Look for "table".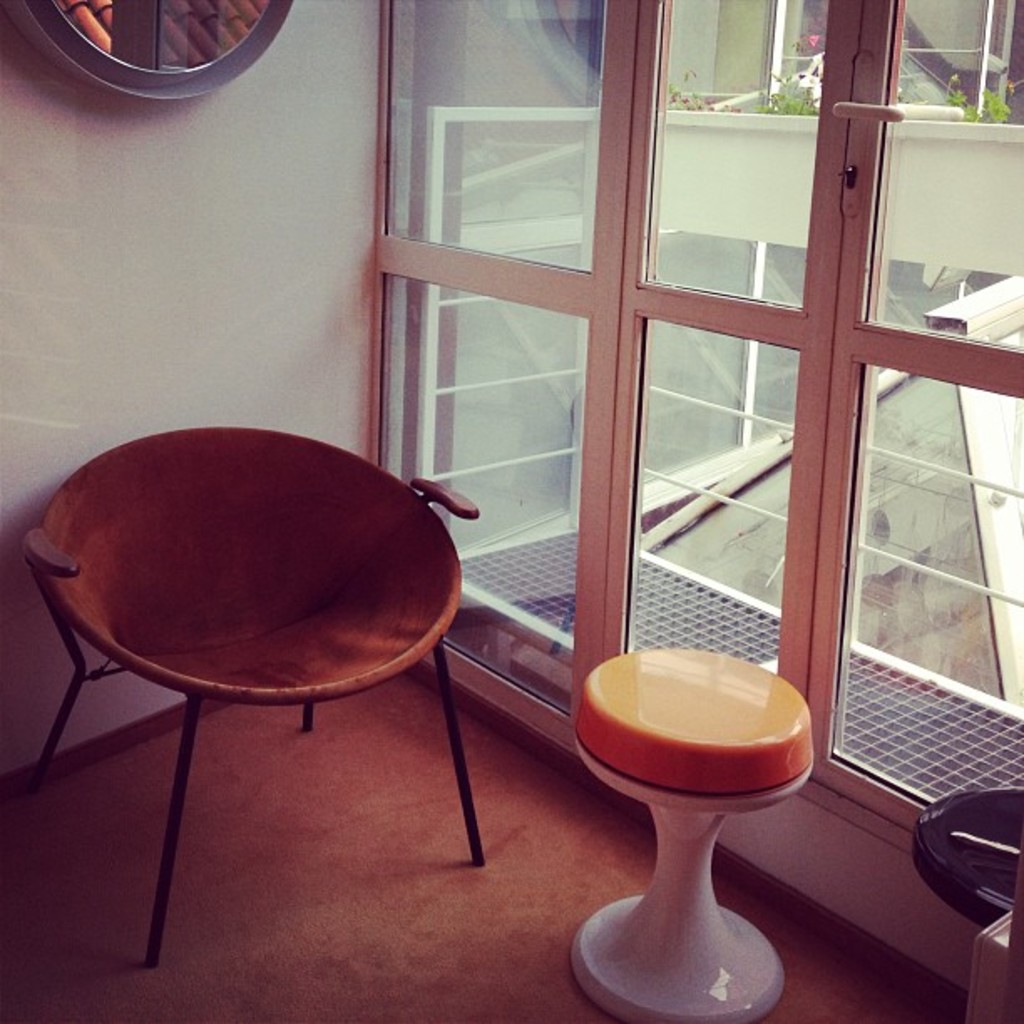
Found: pyautogui.locateOnScreen(571, 651, 788, 1022).
